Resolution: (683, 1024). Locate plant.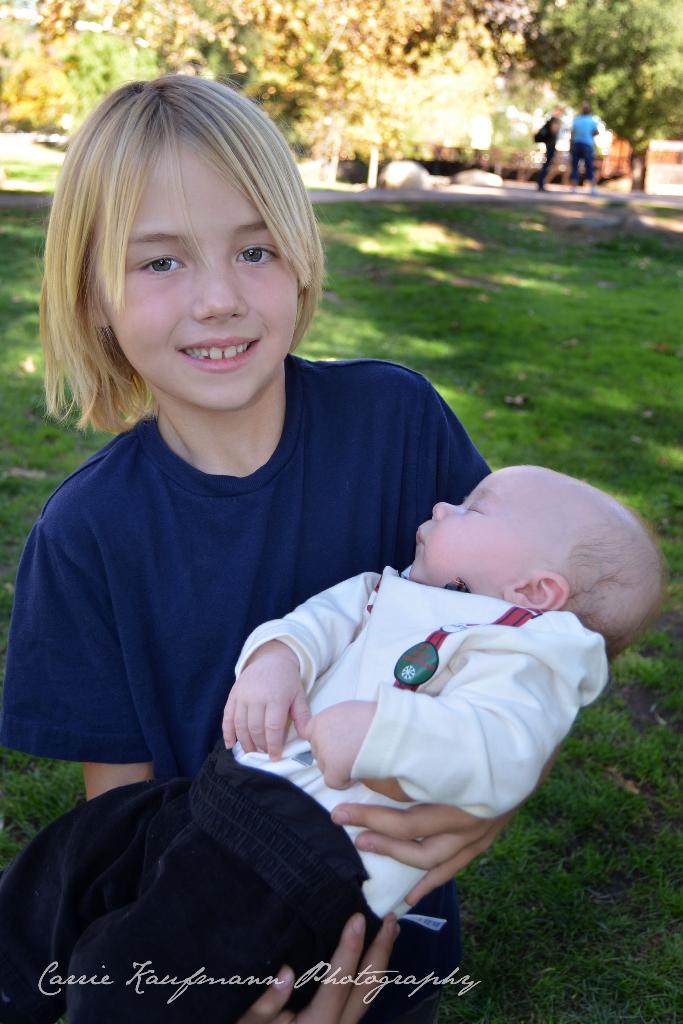
598, 195, 632, 211.
